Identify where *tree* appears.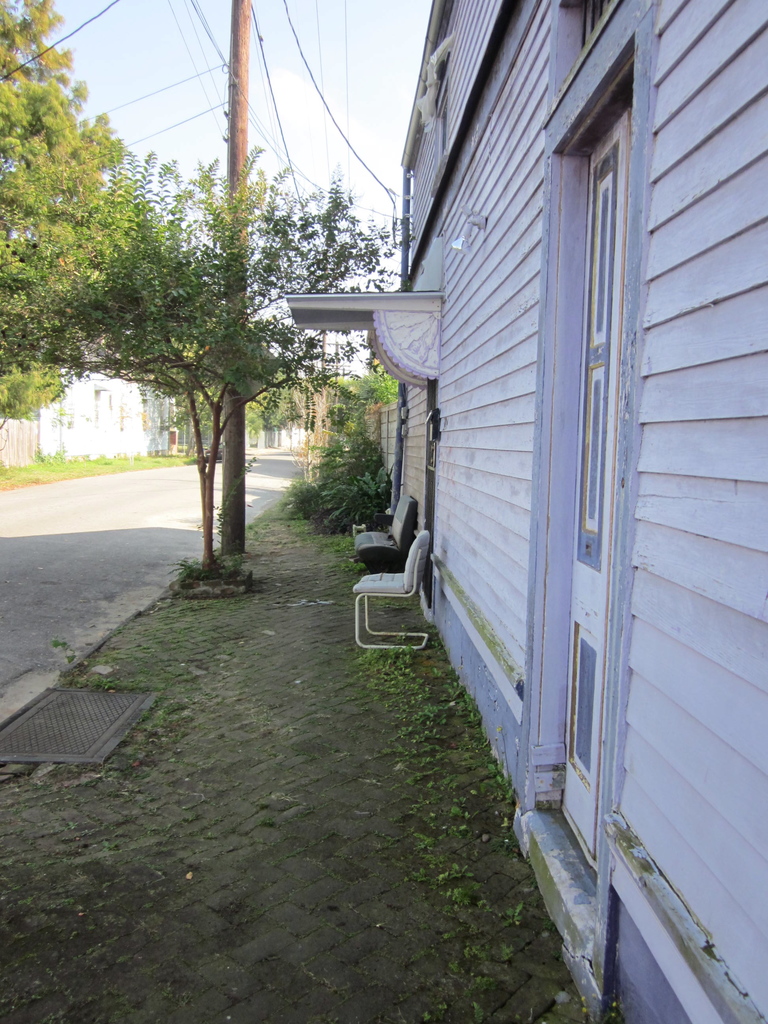
Appears at [0, 10, 121, 157].
